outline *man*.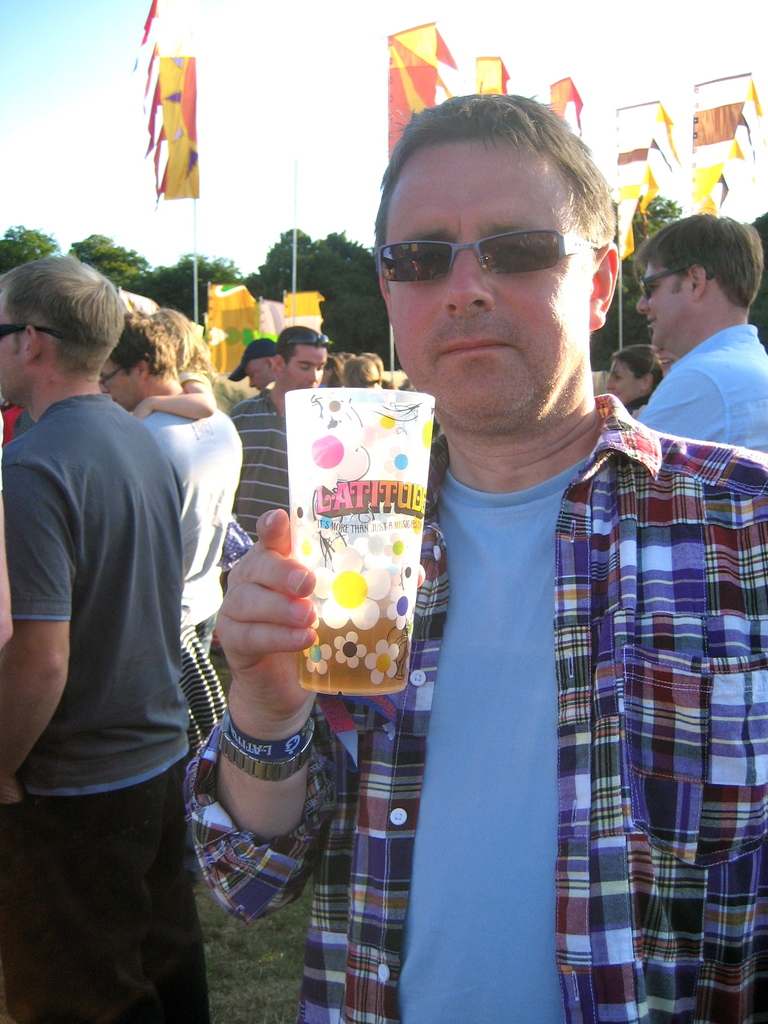
Outline: Rect(0, 216, 227, 998).
